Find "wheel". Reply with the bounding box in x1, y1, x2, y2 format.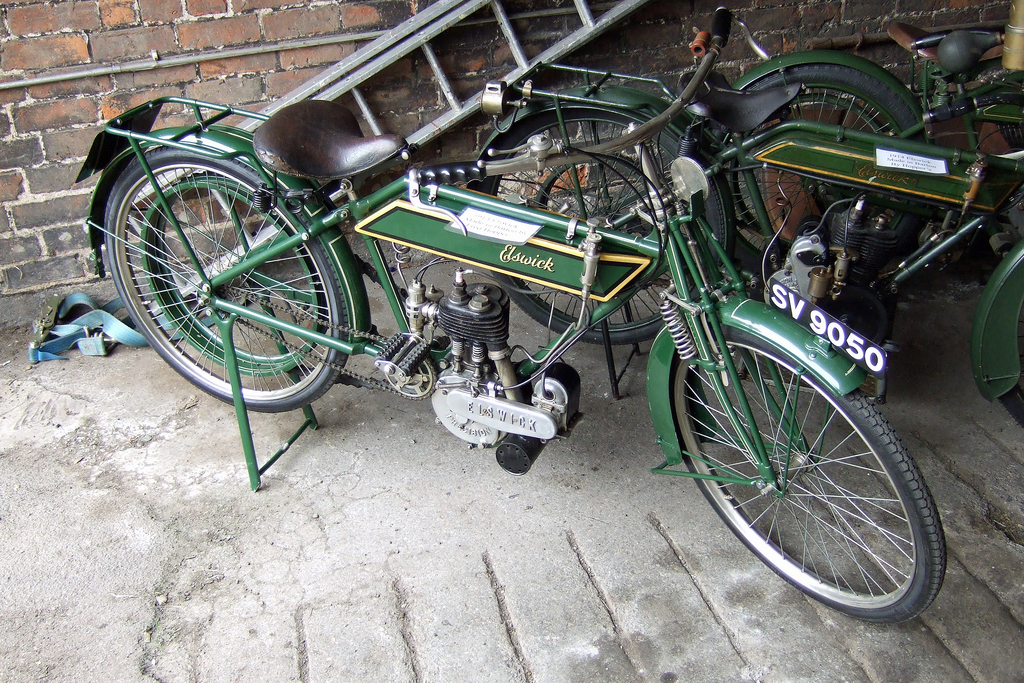
723, 64, 930, 265.
